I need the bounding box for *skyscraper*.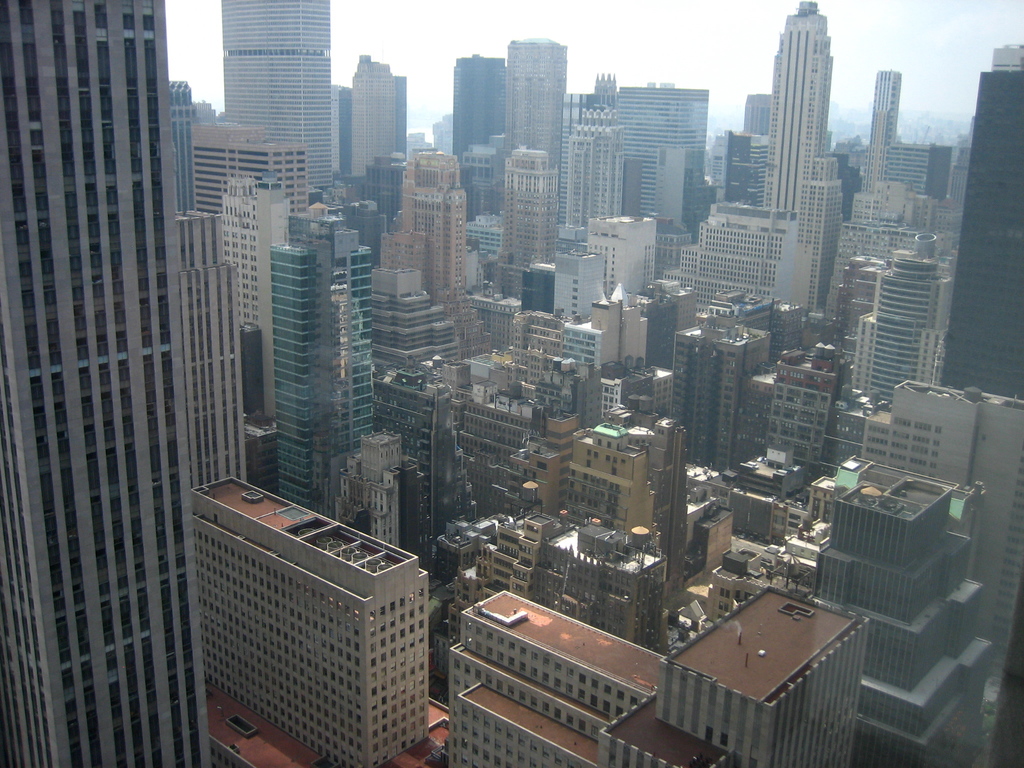
Here it is: rect(508, 141, 559, 269).
